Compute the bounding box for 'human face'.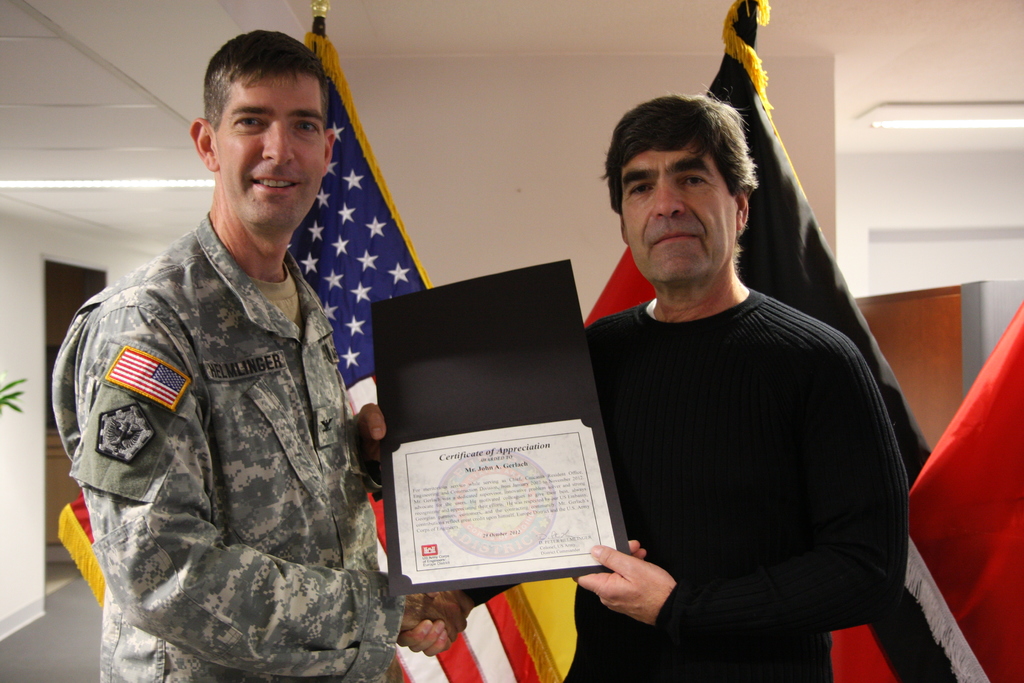
rect(215, 73, 329, 220).
